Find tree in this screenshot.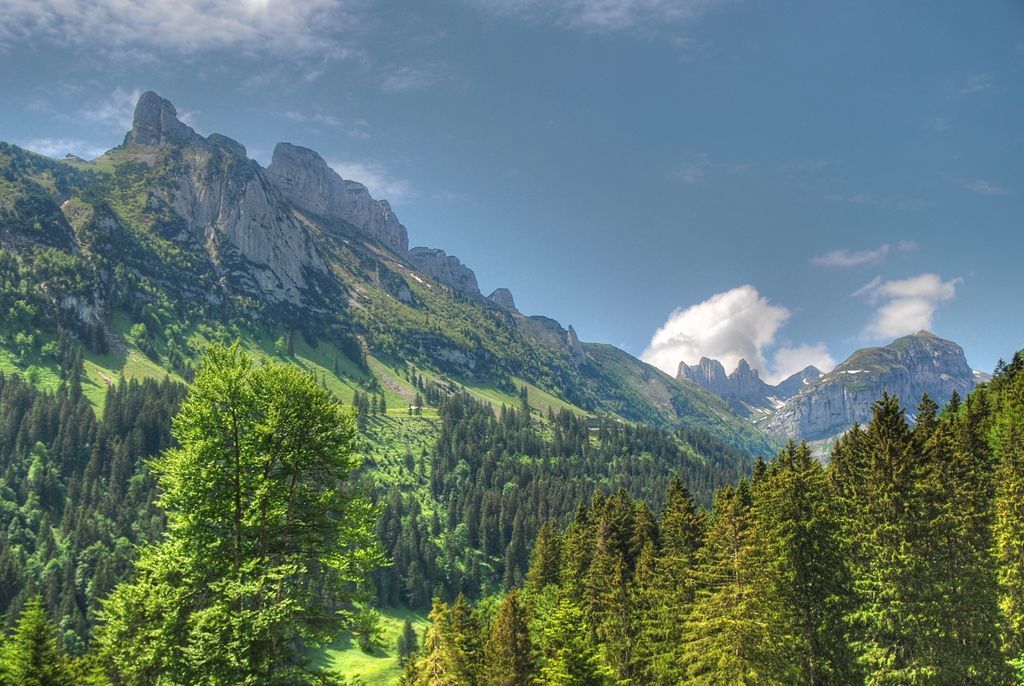
The bounding box for tree is <bbox>139, 342, 401, 608</bbox>.
